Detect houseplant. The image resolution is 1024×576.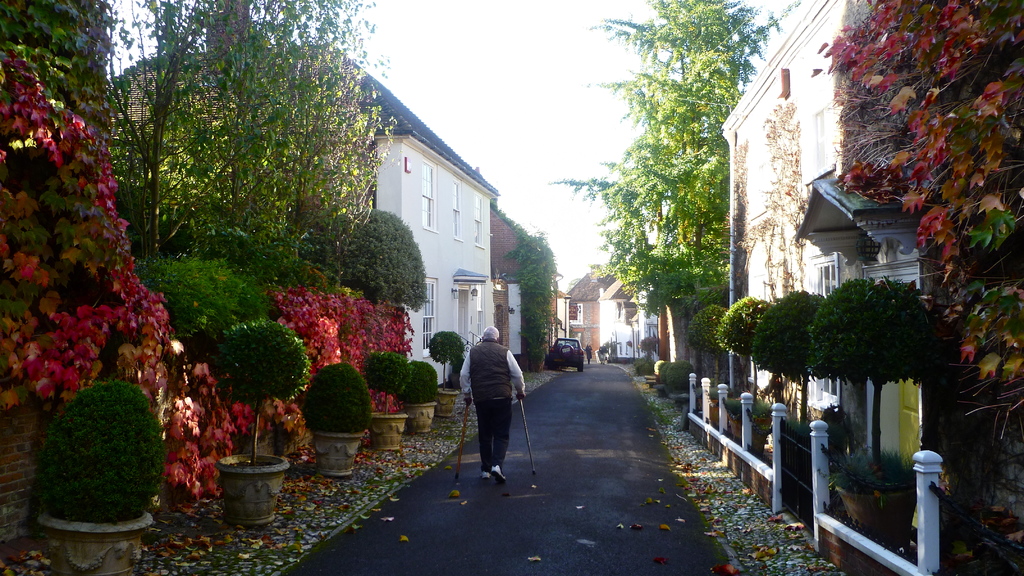
<region>684, 305, 751, 429</region>.
